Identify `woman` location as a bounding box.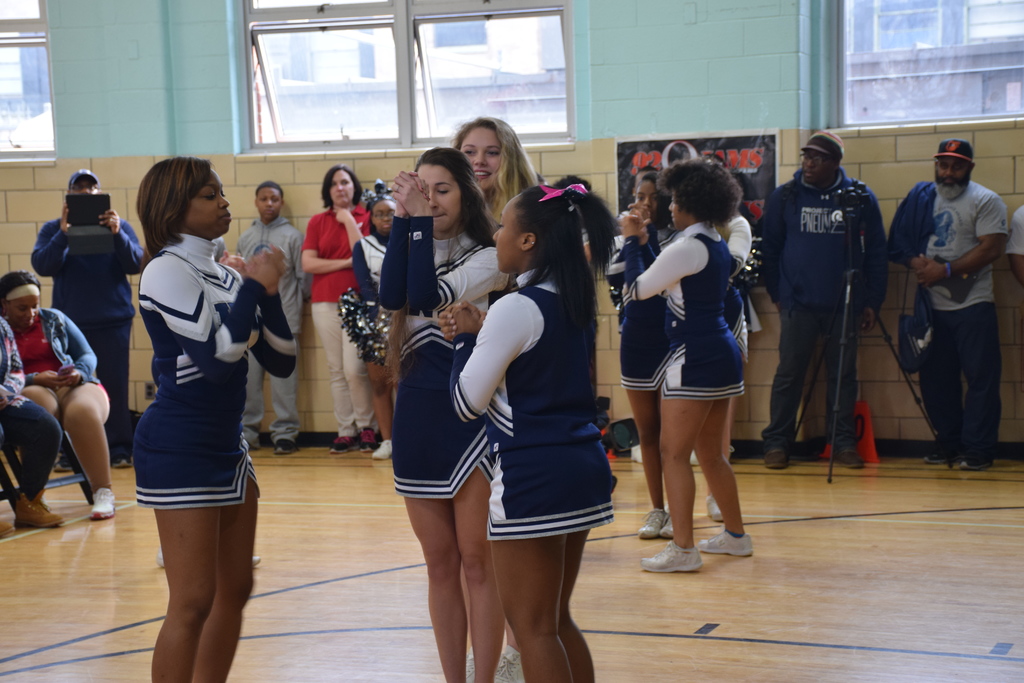
(0,274,115,522).
